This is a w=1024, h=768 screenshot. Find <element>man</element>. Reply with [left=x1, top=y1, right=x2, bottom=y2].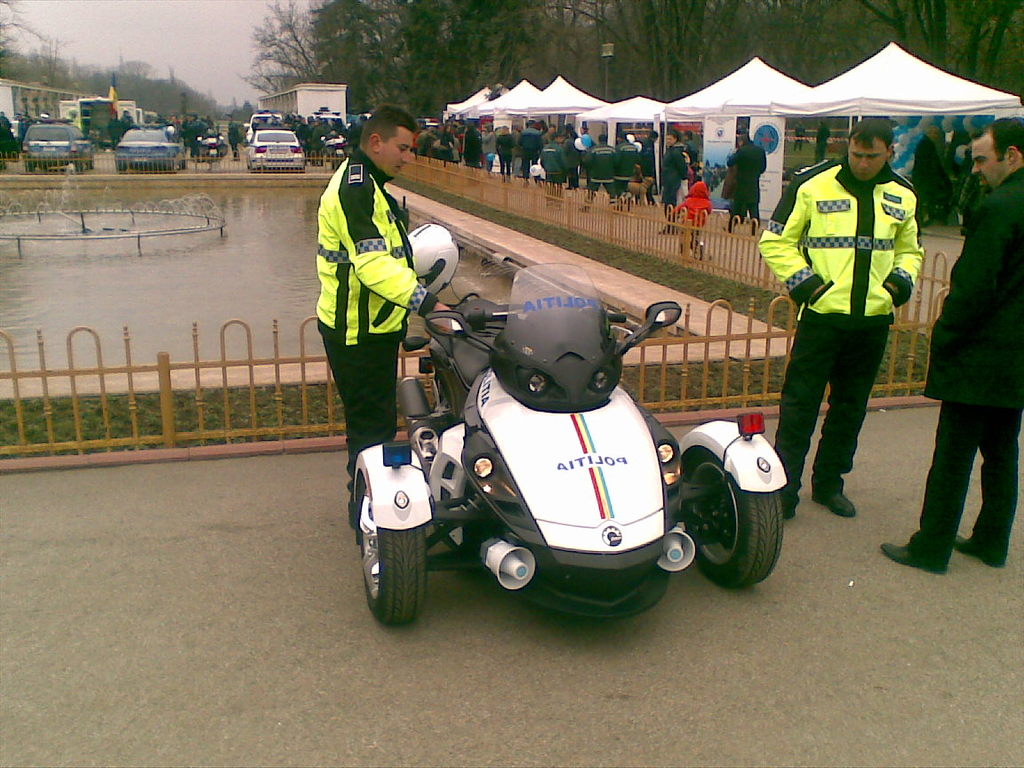
[left=873, top=117, right=1023, bottom=577].
